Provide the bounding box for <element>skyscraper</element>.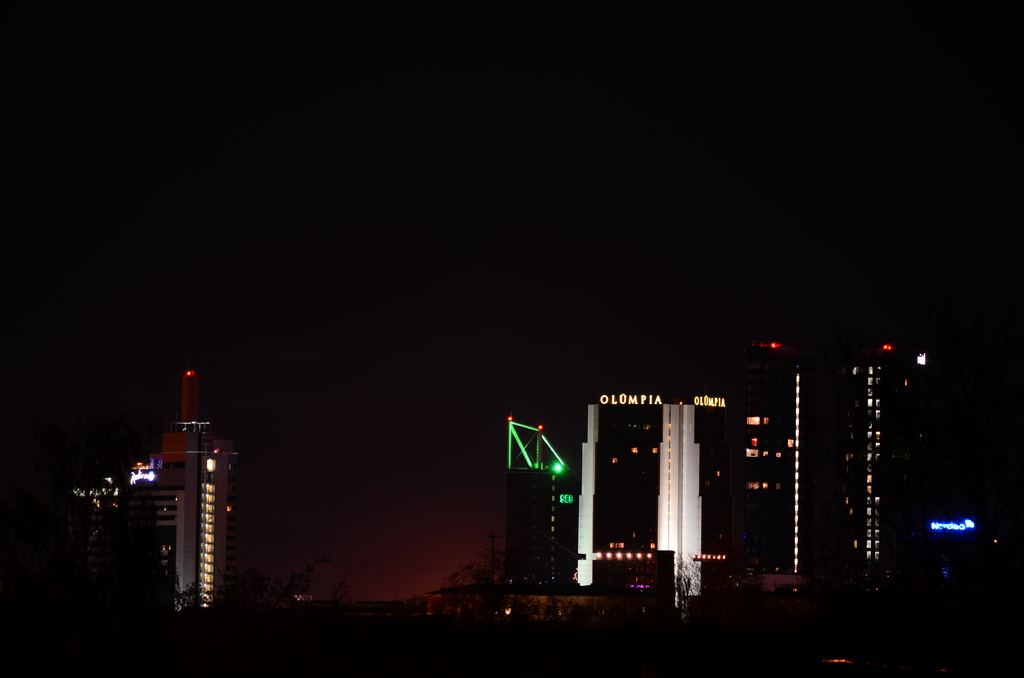
<region>517, 339, 896, 618</region>.
